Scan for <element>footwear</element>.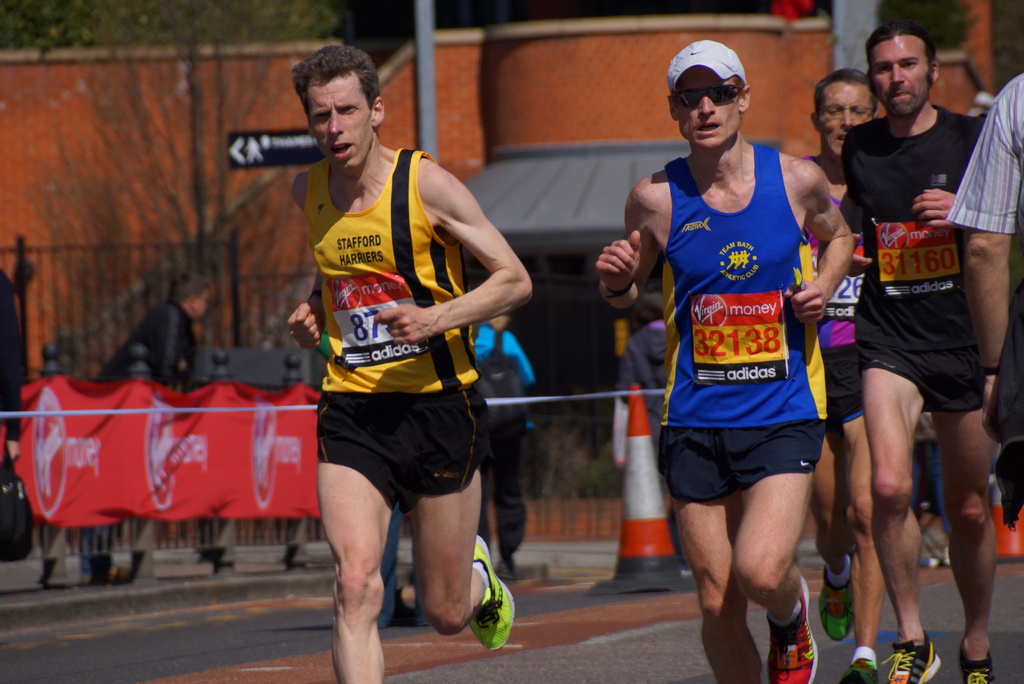
Scan result: <bbox>957, 640, 1000, 683</bbox>.
